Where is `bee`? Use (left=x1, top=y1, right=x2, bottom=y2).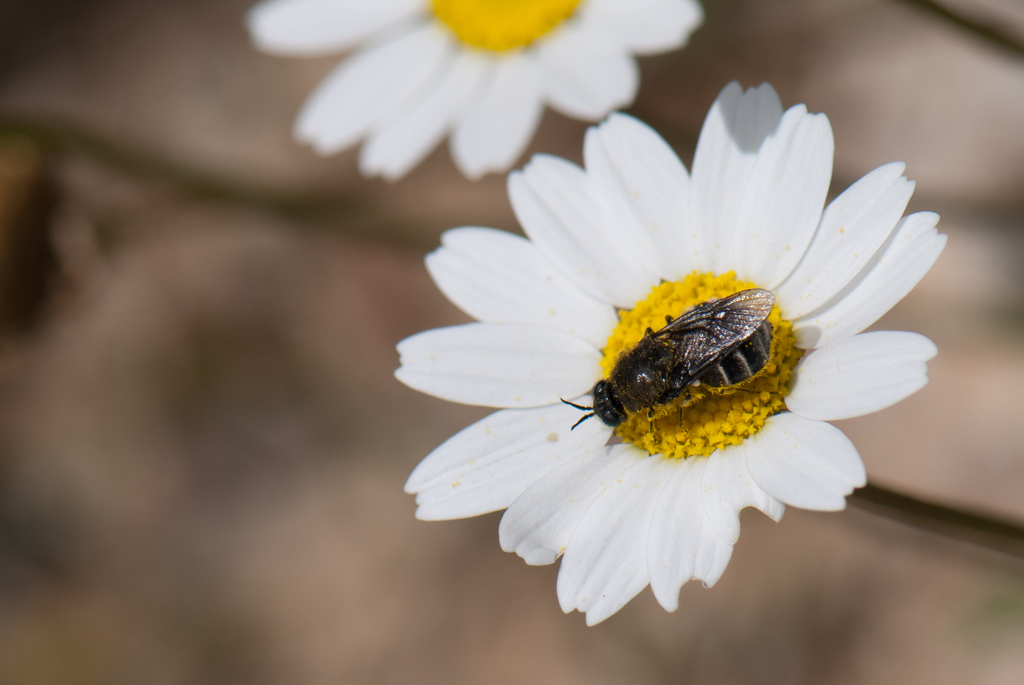
(left=566, top=285, right=818, bottom=455).
